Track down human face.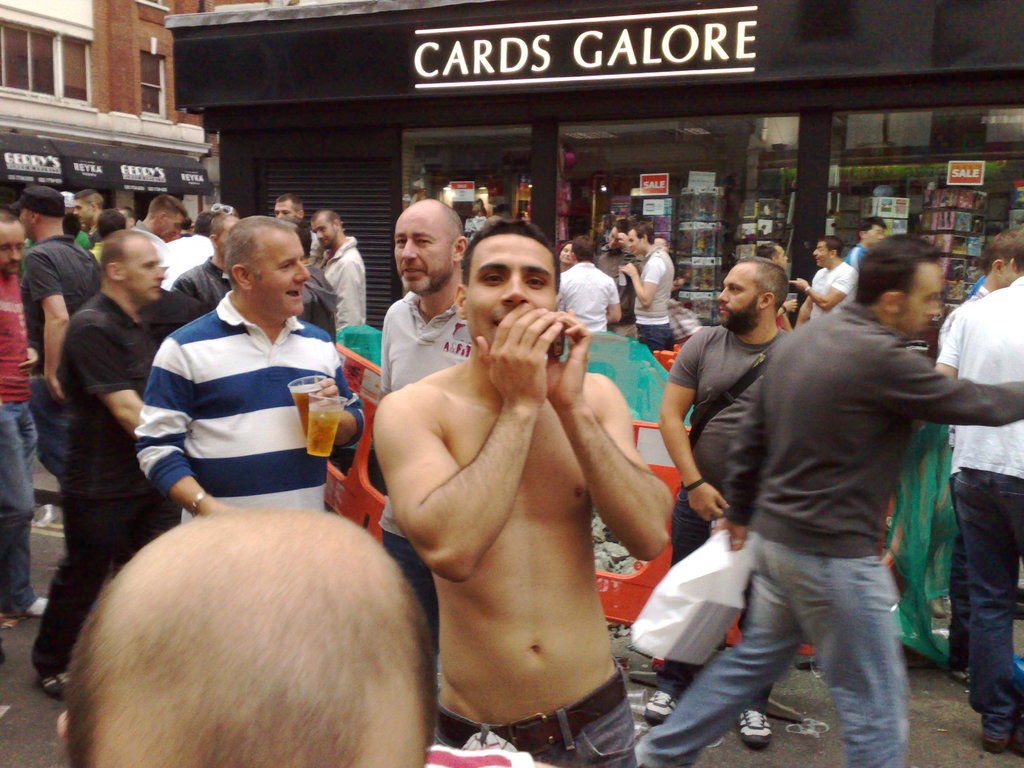
Tracked to crop(559, 244, 573, 264).
